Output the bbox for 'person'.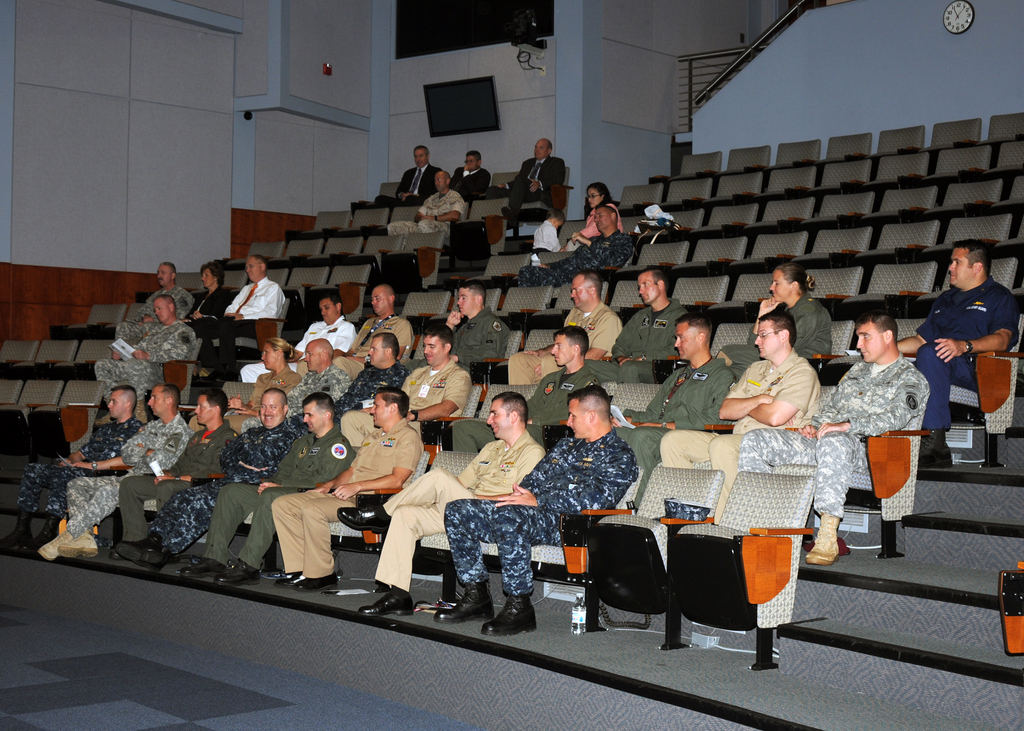
(0, 393, 145, 557).
